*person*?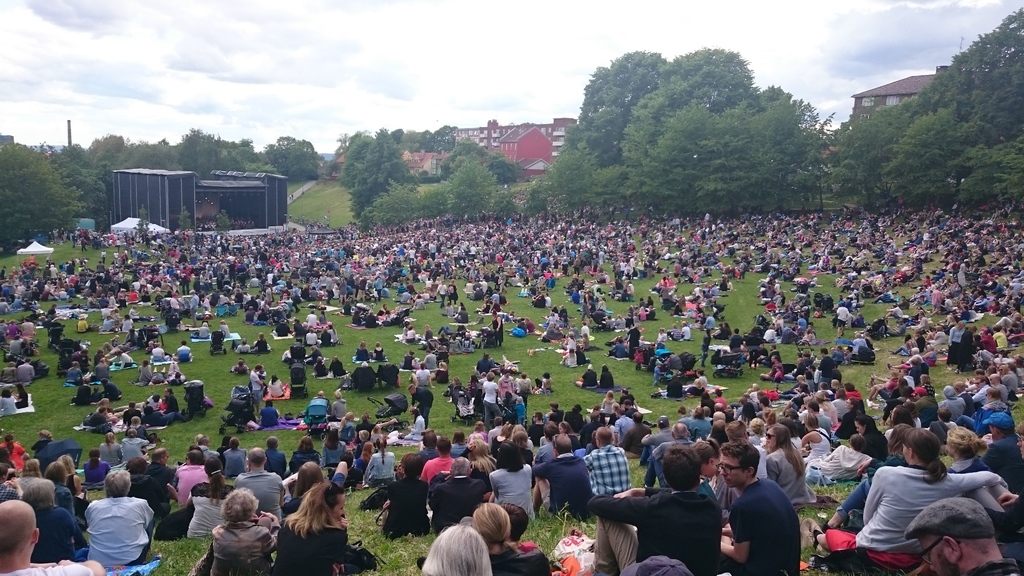
(151, 364, 172, 387)
